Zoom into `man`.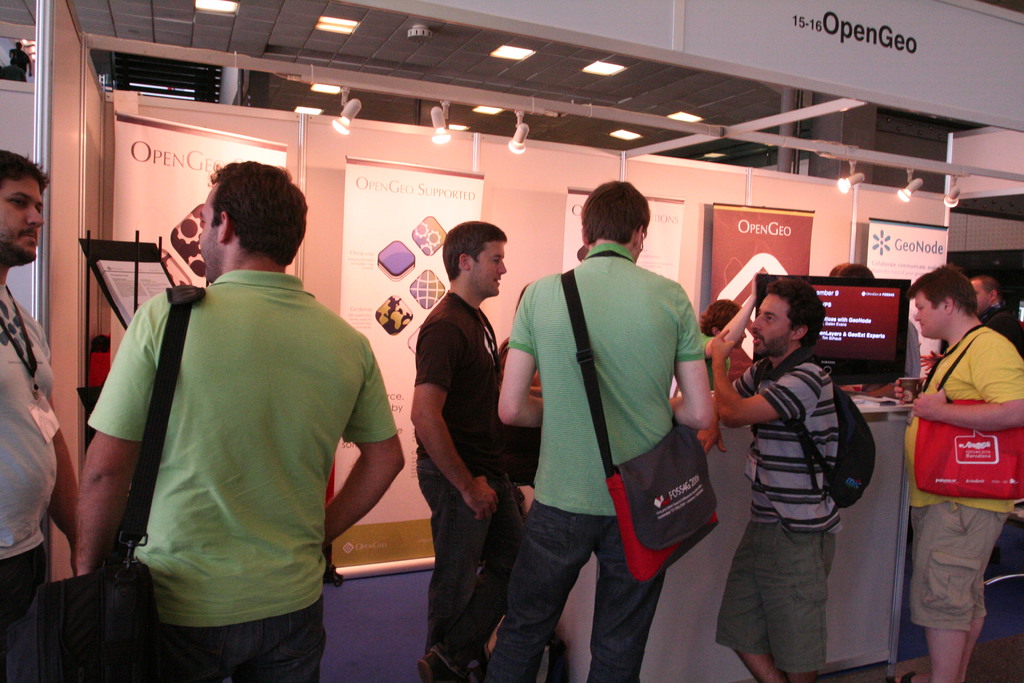
Zoom target: l=710, t=279, r=845, b=682.
